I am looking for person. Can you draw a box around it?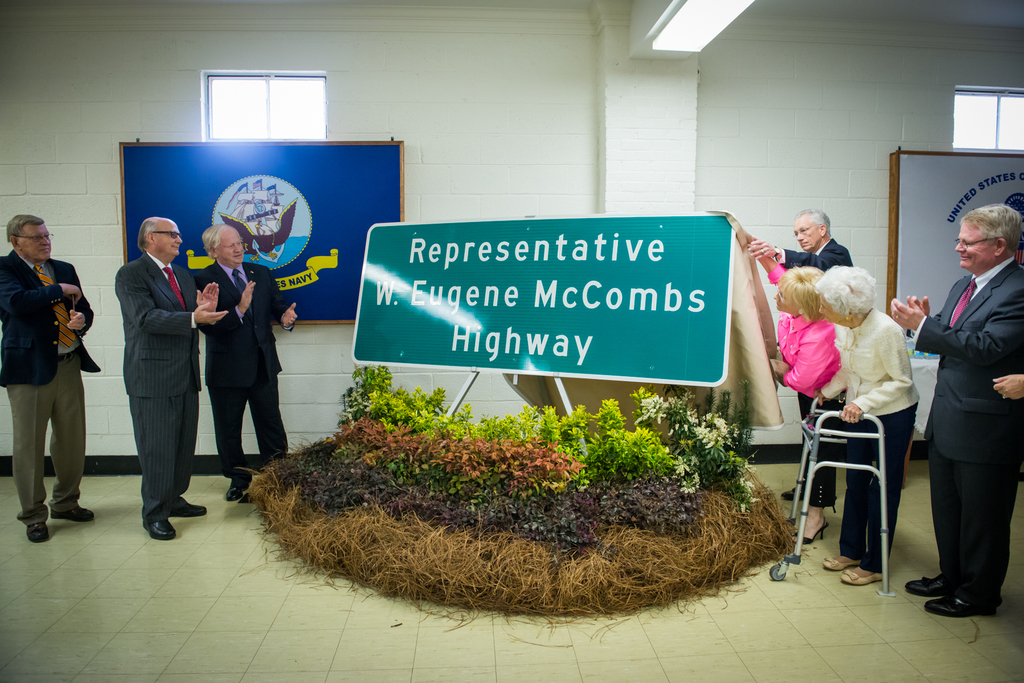
Sure, the bounding box is {"x1": 801, "y1": 252, "x2": 919, "y2": 586}.
